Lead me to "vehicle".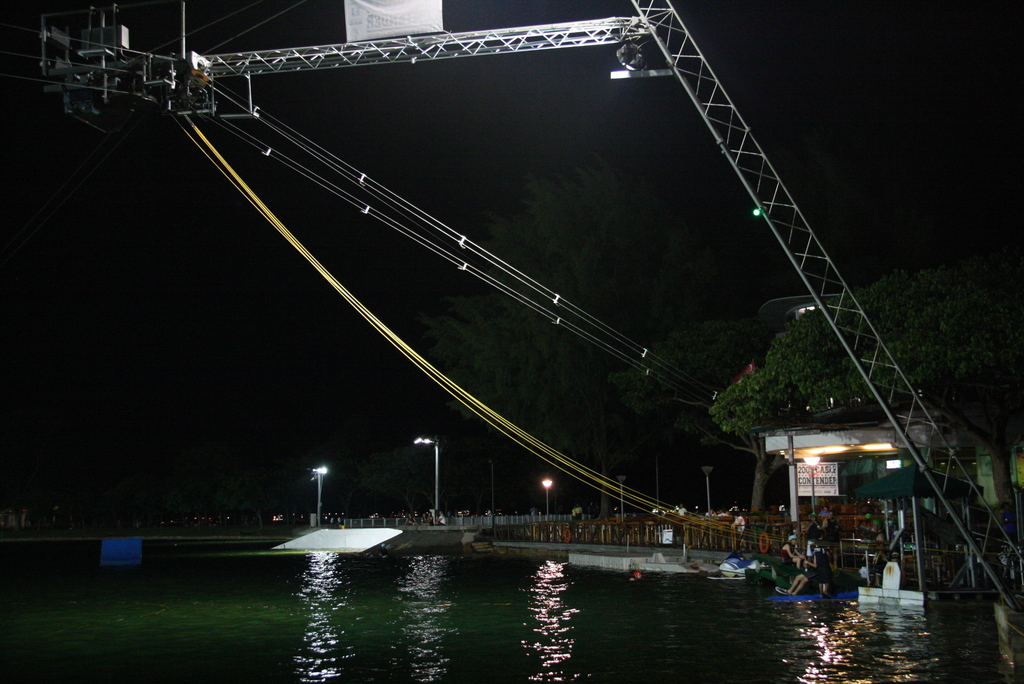
Lead to {"x1": 109, "y1": 0, "x2": 842, "y2": 476}.
